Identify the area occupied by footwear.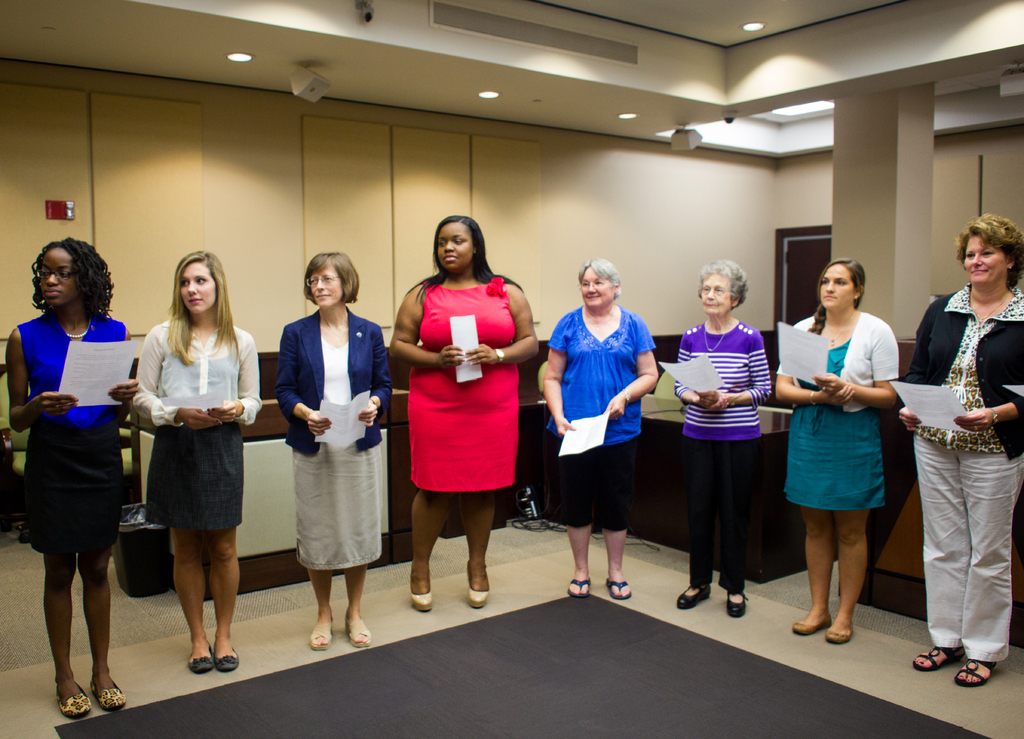
Area: 343, 617, 371, 646.
